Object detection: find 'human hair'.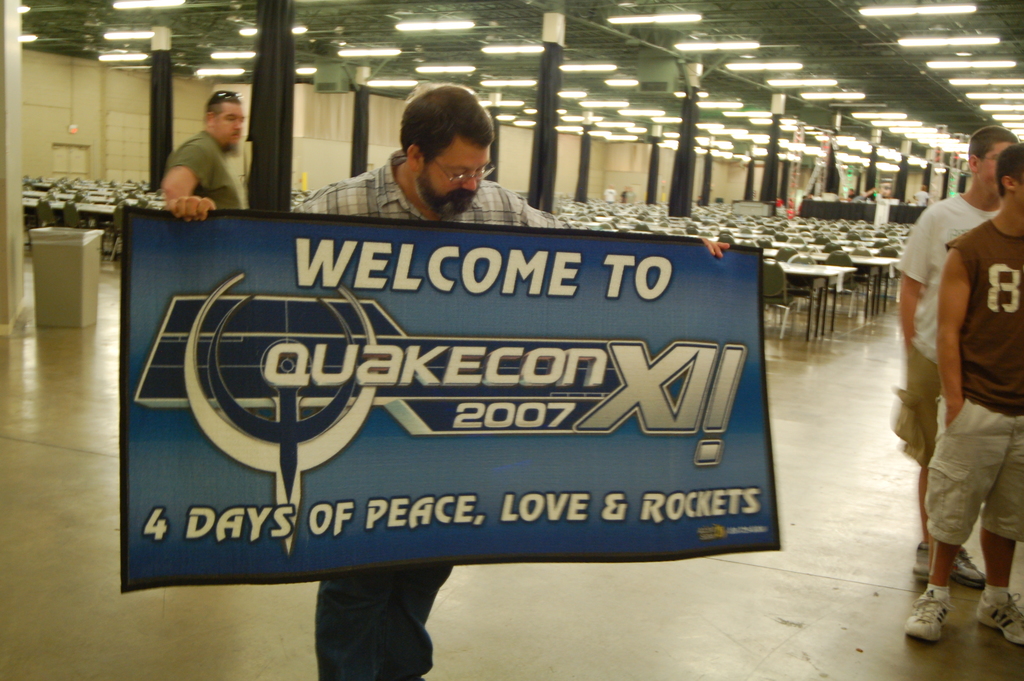
Rect(968, 122, 1015, 172).
